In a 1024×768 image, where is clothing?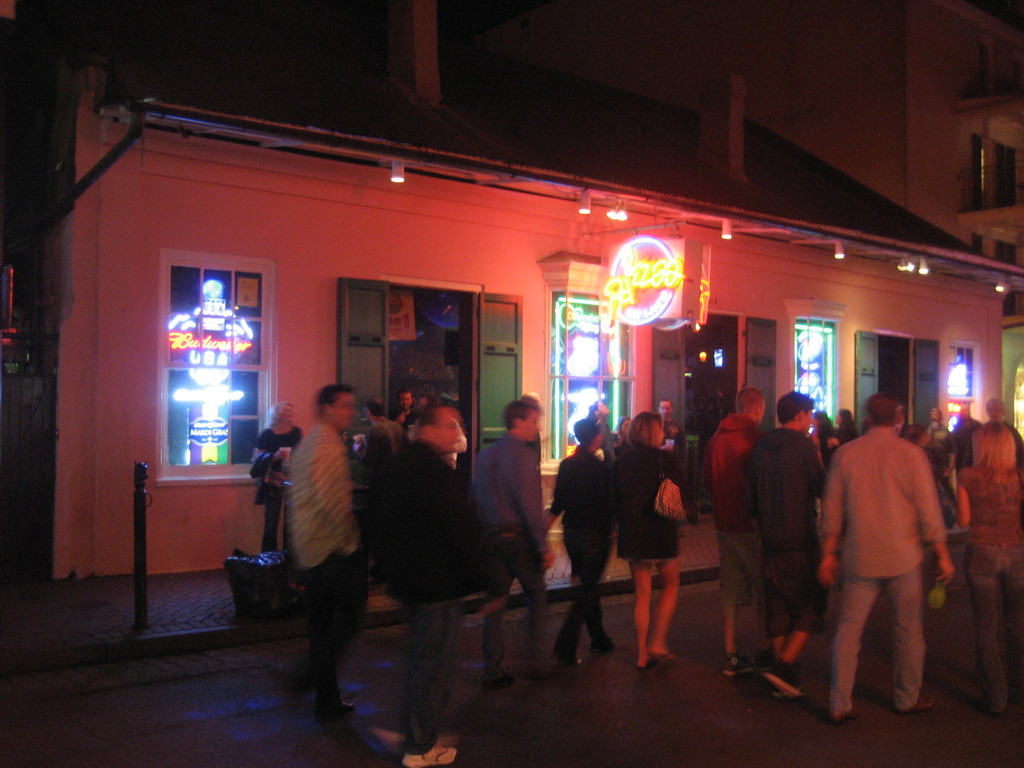
rect(250, 424, 296, 557).
